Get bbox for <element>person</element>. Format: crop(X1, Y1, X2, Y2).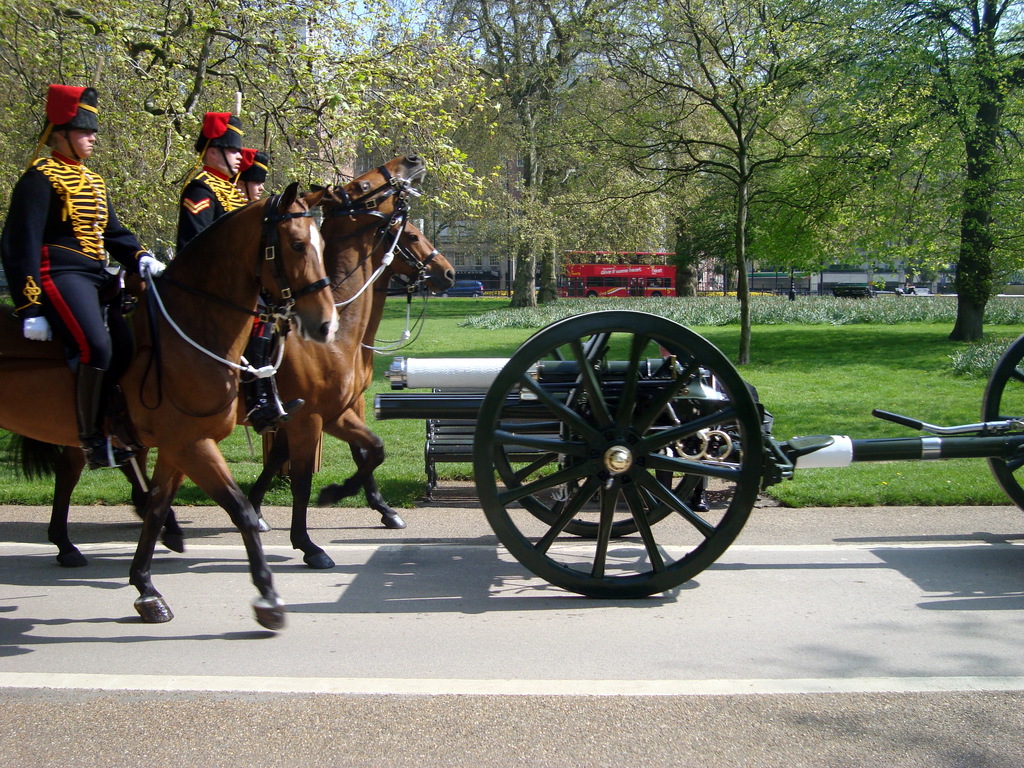
crop(174, 111, 307, 437).
